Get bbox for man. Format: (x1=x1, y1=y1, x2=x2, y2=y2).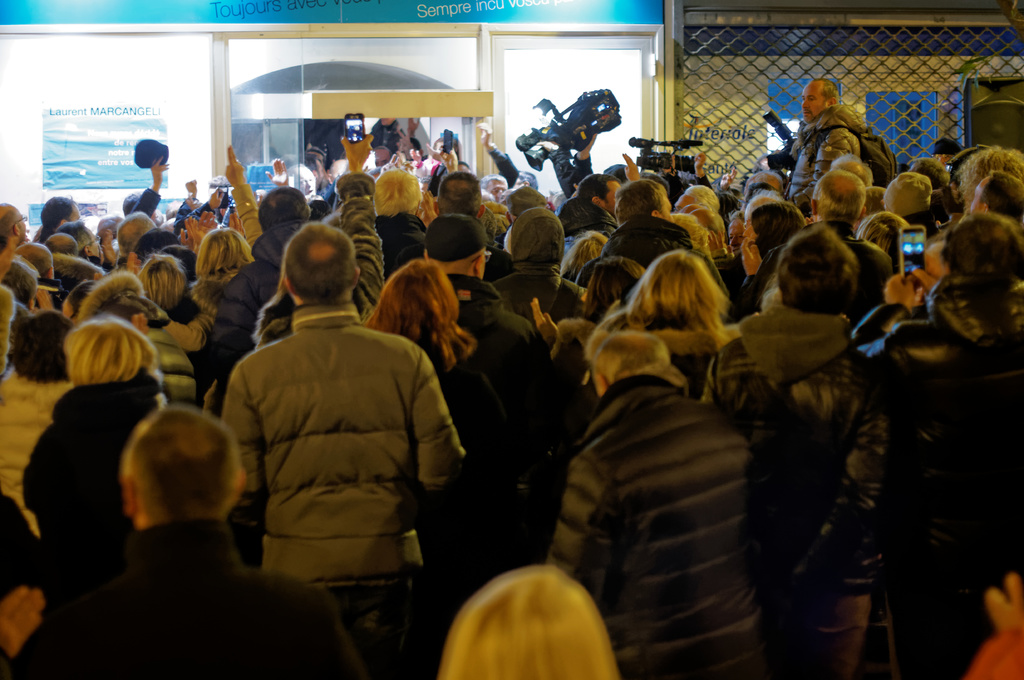
(x1=0, y1=404, x2=364, y2=679).
